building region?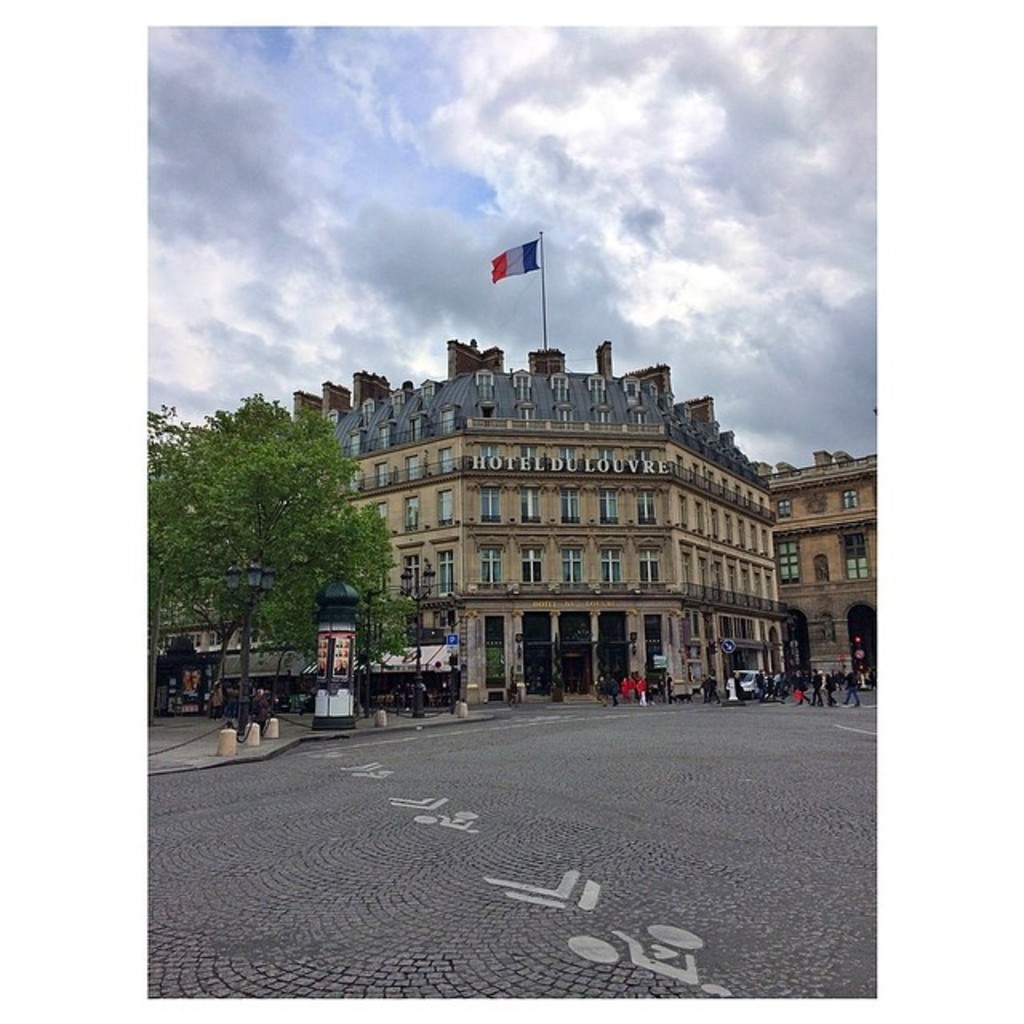
bbox=[150, 237, 789, 701]
